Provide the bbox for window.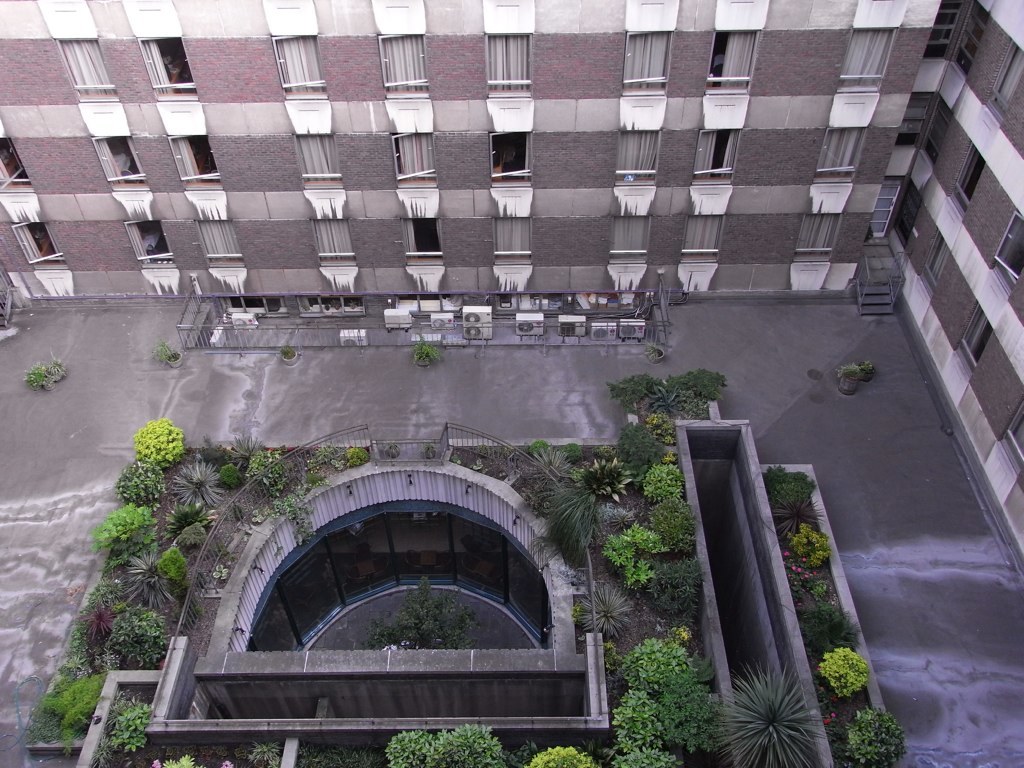
<bbox>687, 219, 719, 260</bbox>.
